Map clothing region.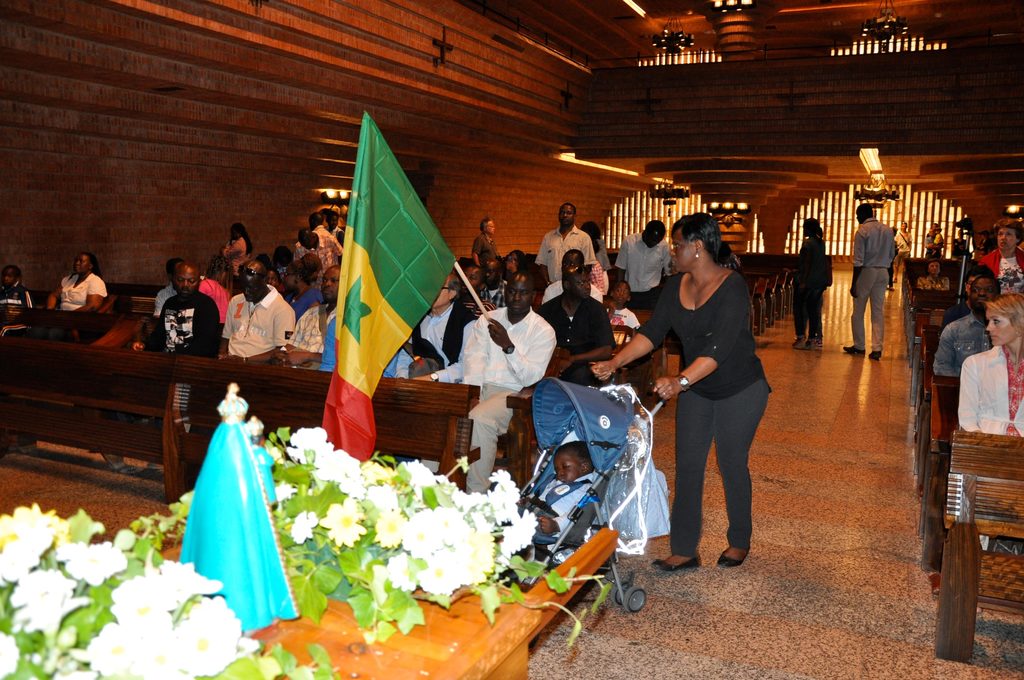
Mapped to (x1=949, y1=236, x2=968, y2=257).
